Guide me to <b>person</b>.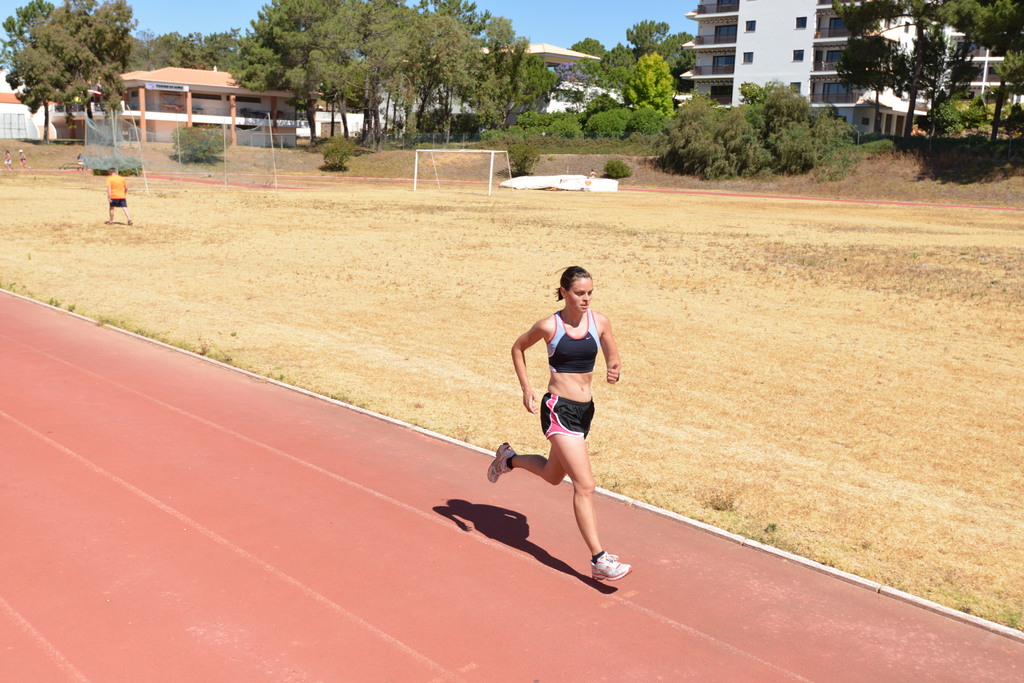
Guidance: 5, 150, 13, 172.
